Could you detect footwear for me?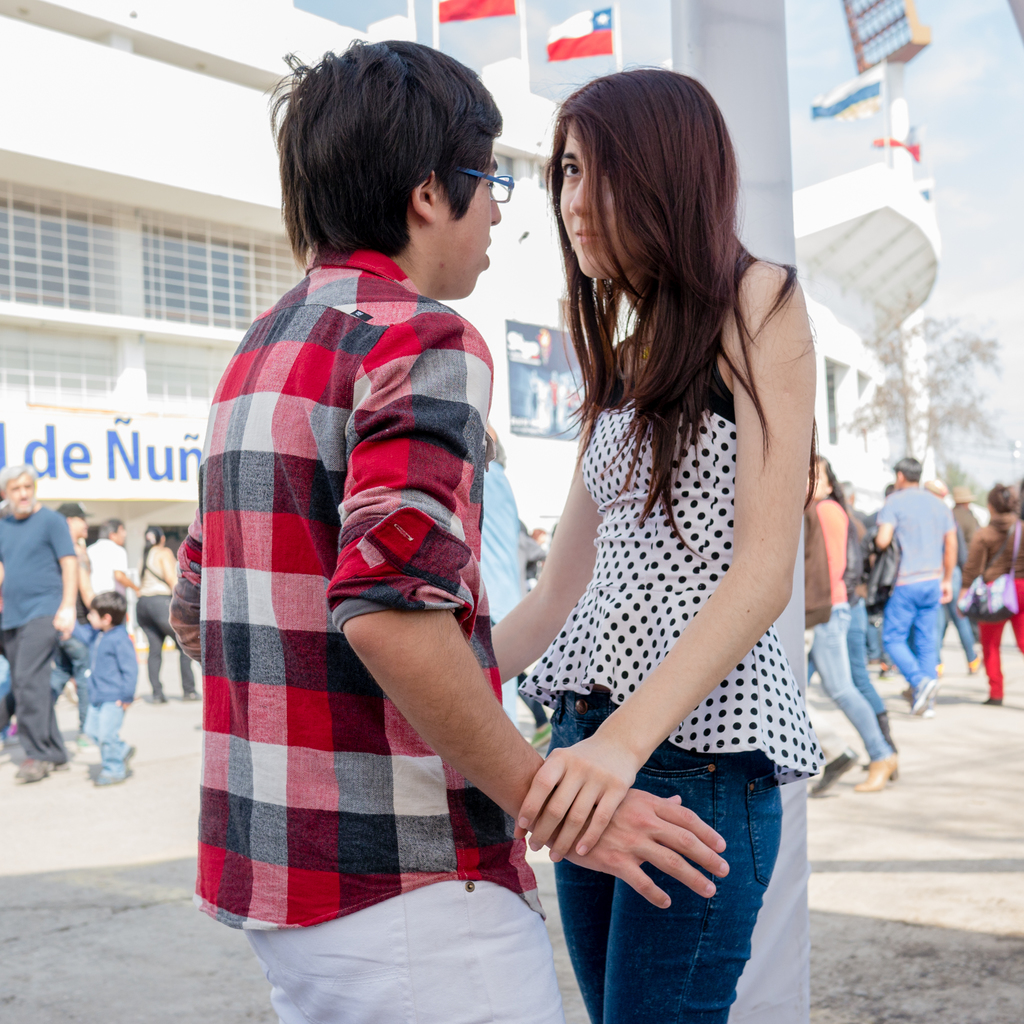
Detection result: locate(18, 749, 55, 784).
